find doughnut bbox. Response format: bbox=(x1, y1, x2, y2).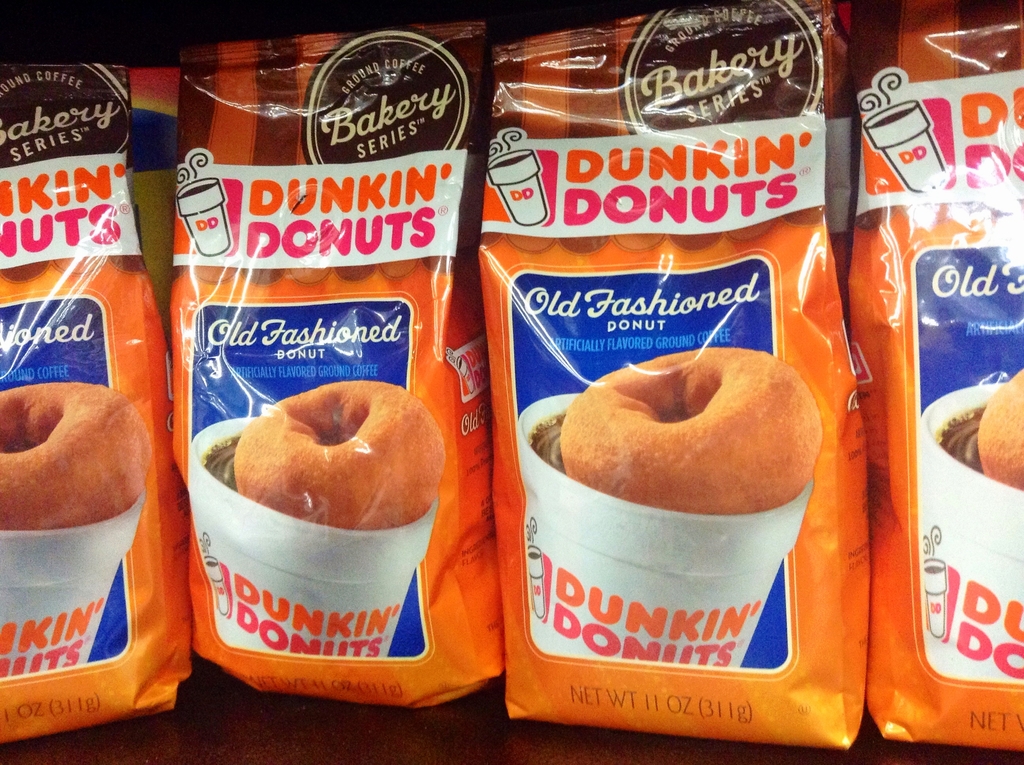
bbox=(0, 381, 150, 531).
